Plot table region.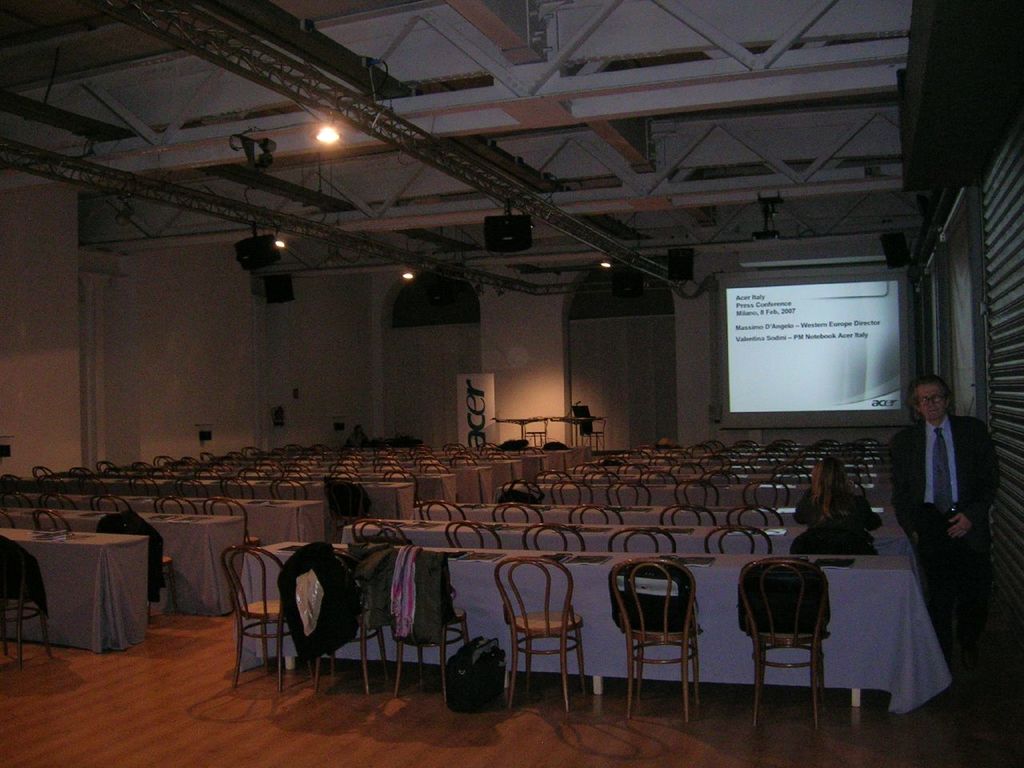
Plotted at 160 462 492 494.
